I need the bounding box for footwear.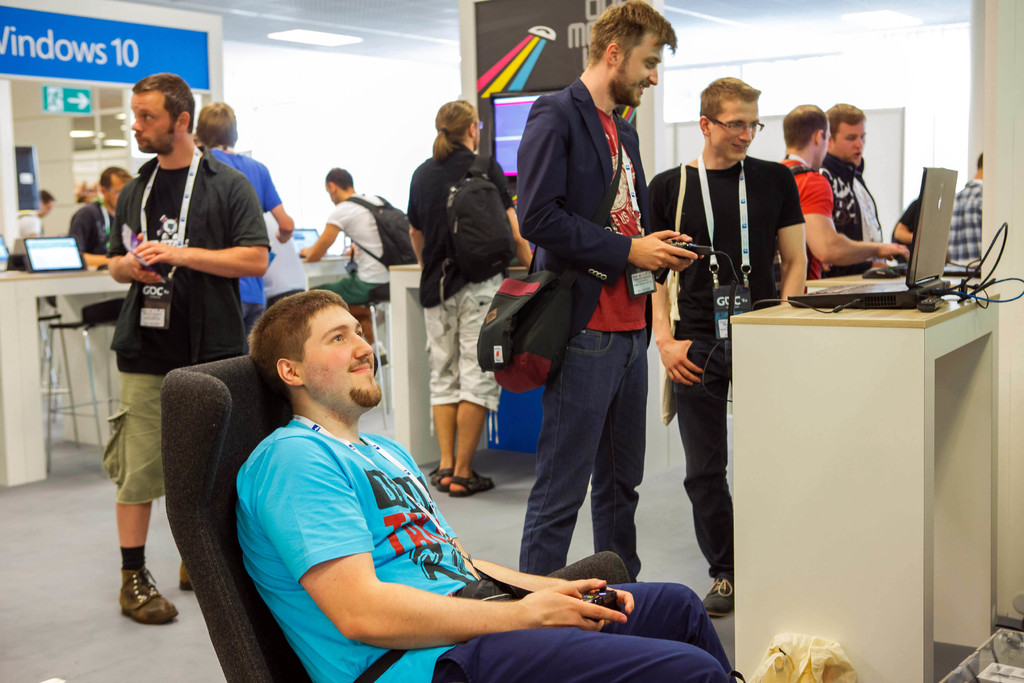
Here it is: <region>700, 577, 735, 620</region>.
